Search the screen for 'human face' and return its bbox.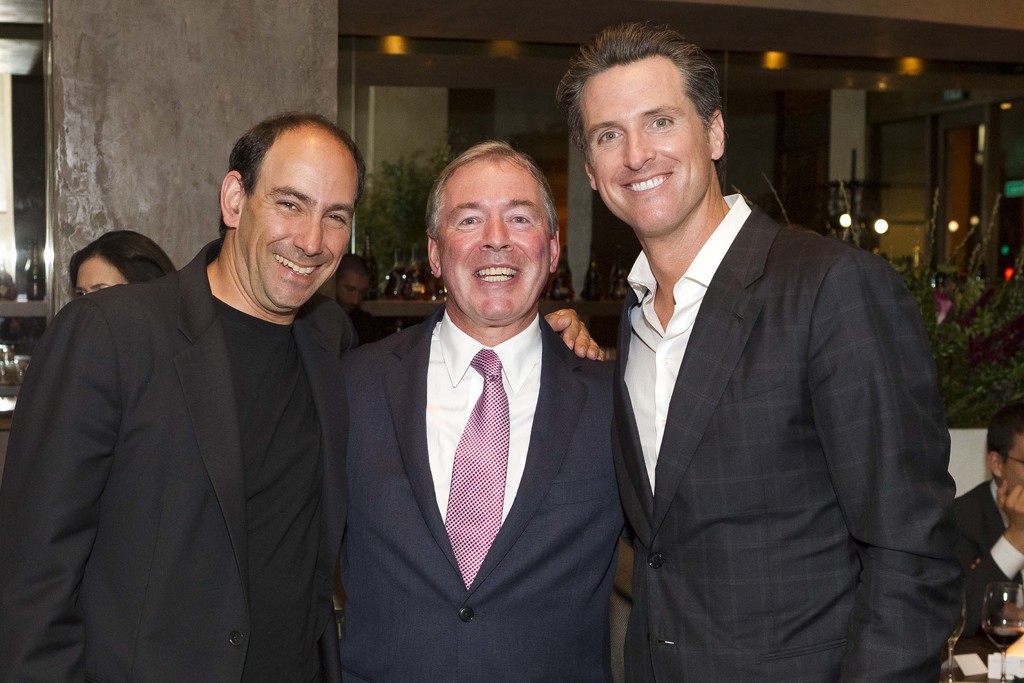
Found: l=74, t=253, r=127, b=294.
